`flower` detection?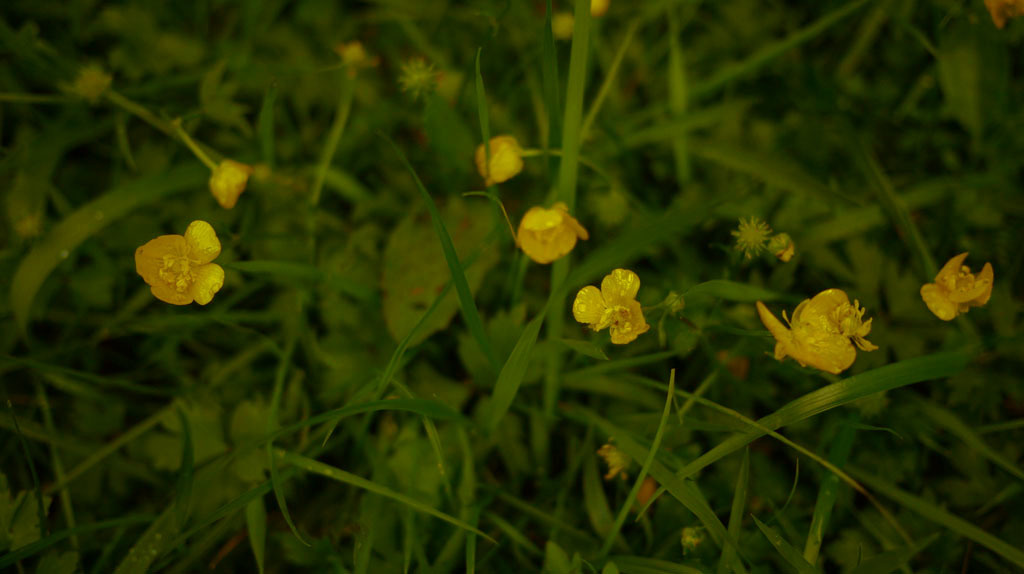
select_region(473, 134, 525, 184)
